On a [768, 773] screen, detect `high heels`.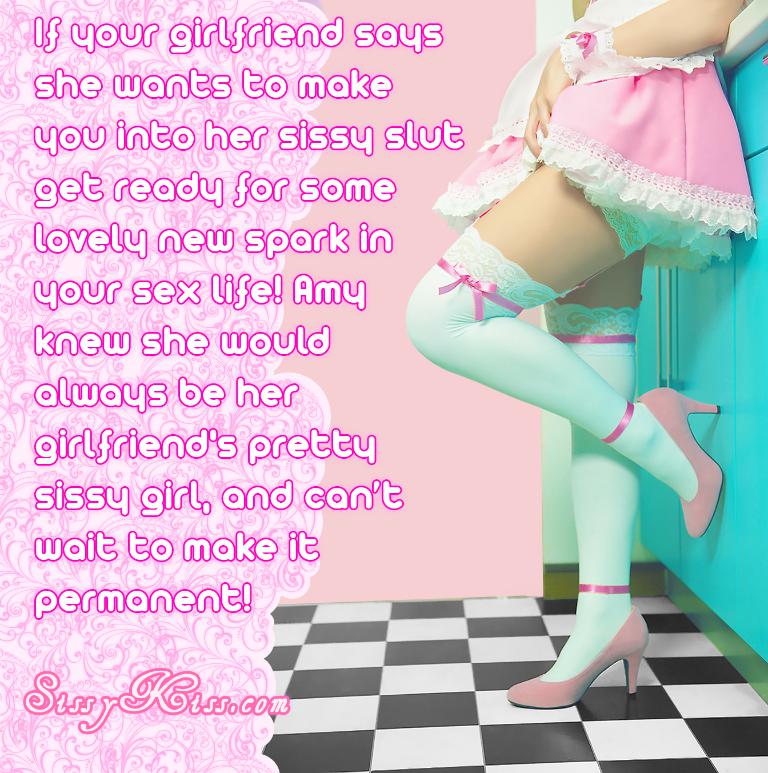
pyautogui.locateOnScreen(508, 606, 649, 708).
